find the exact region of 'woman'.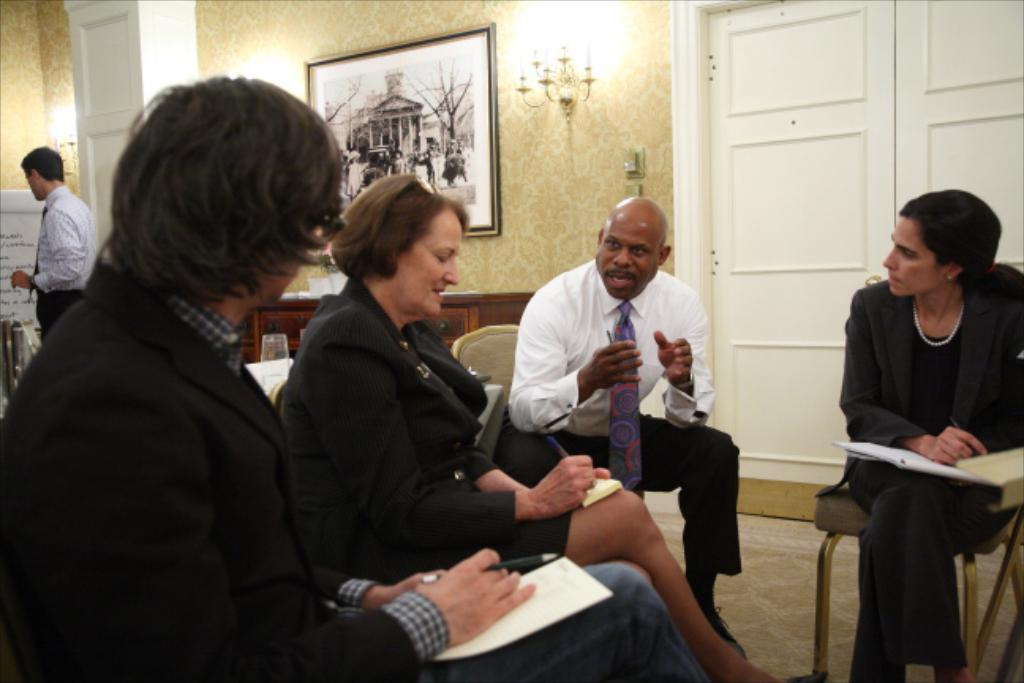
Exact region: x1=817, y1=179, x2=1010, y2=674.
